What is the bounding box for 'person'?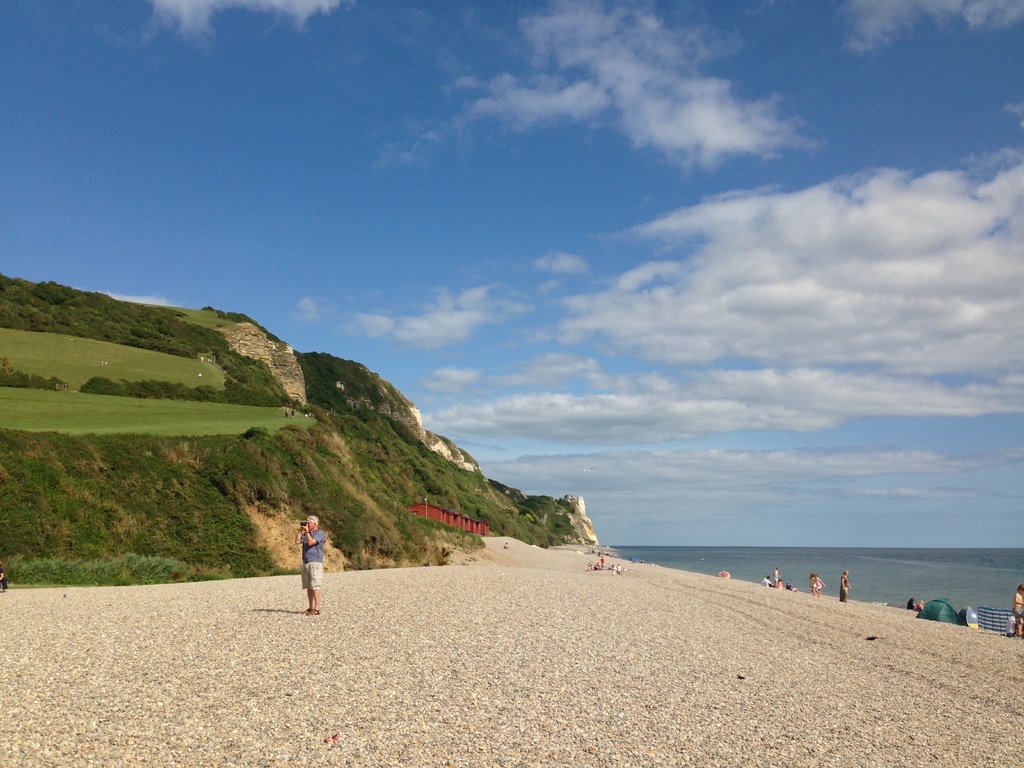
[808,575,817,593].
